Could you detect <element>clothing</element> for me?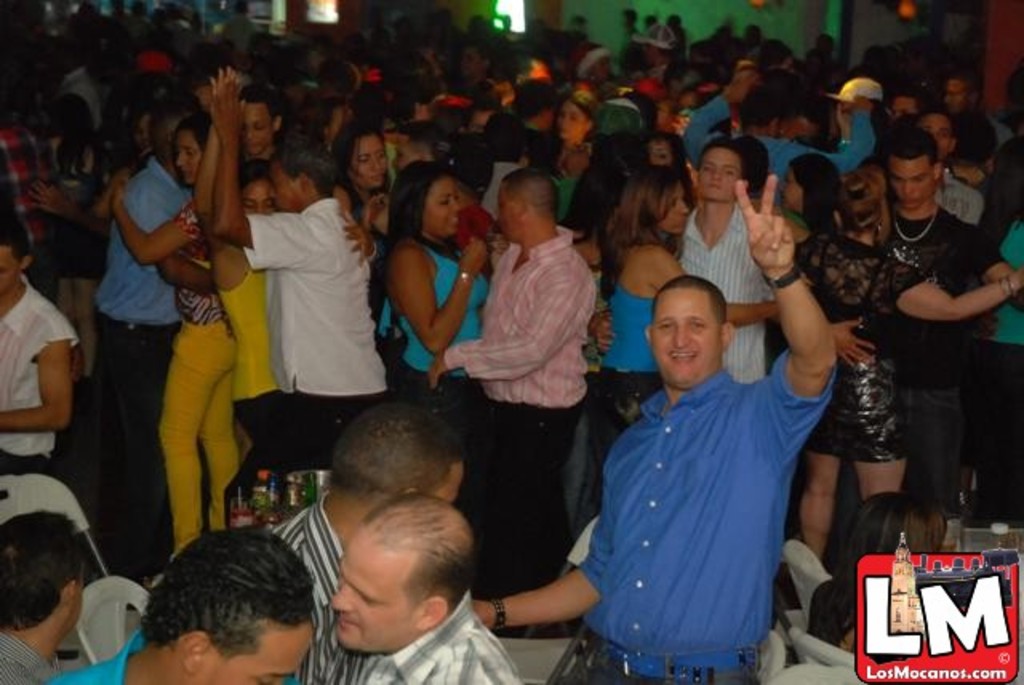
Detection result: [574, 299, 840, 672].
